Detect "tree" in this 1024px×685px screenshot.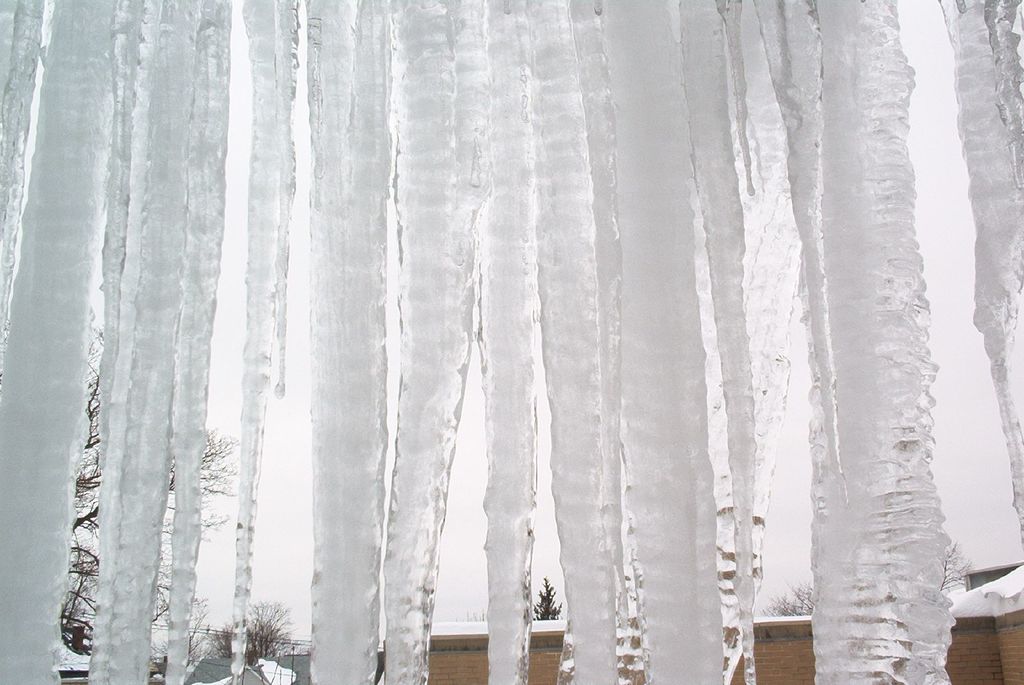
Detection: 533 576 561 622.
